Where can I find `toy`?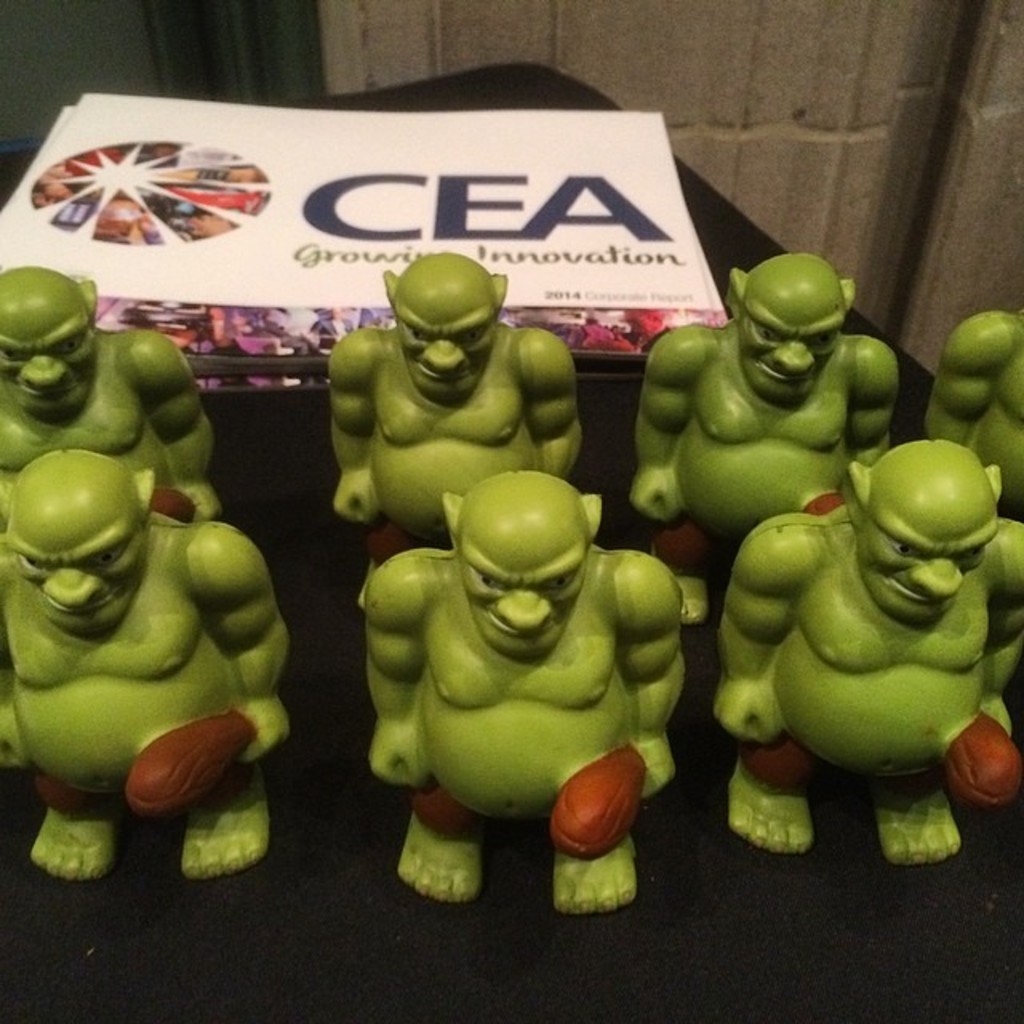
You can find it at {"left": 354, "top": 450, "right": 720, "bottom": 899}.
